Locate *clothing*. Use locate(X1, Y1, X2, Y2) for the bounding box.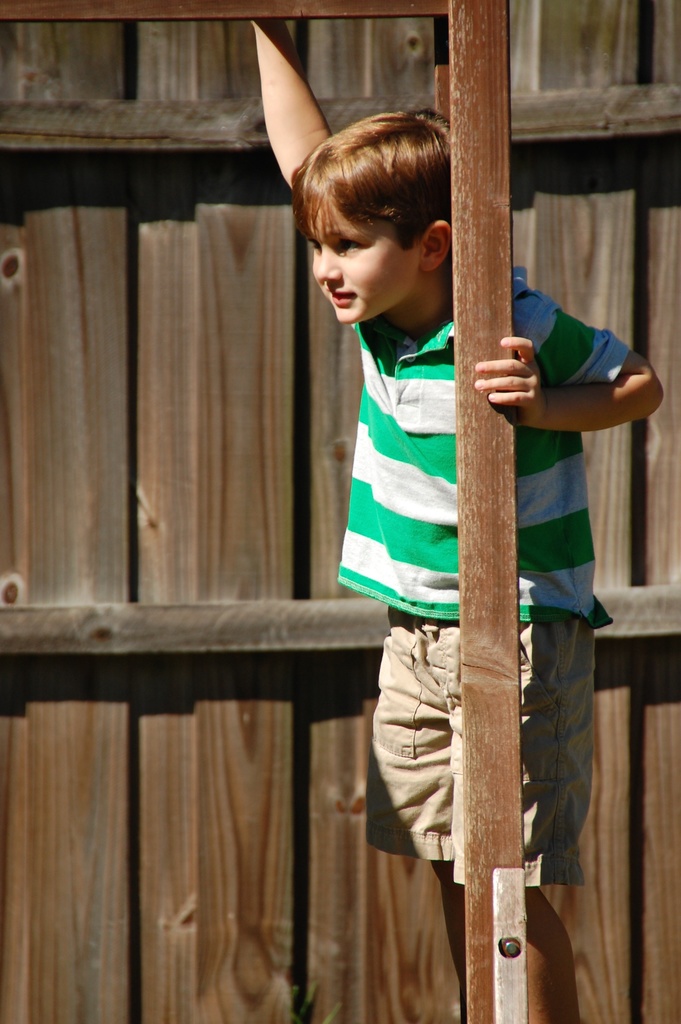
locate(302, 196, 614, 921).
